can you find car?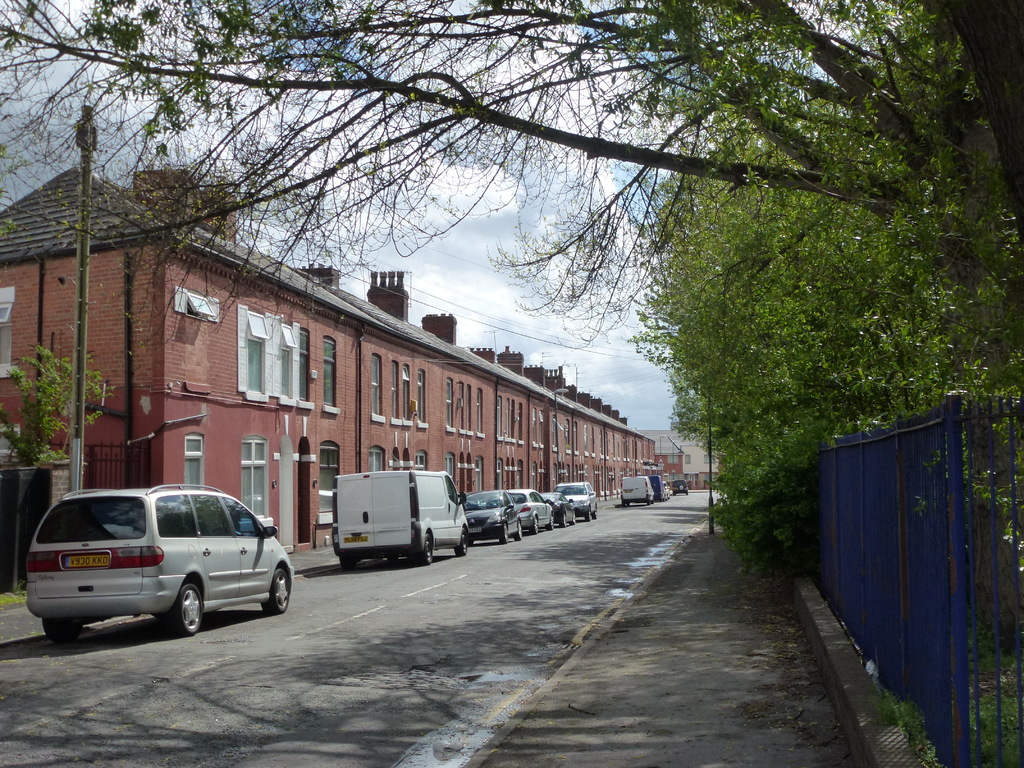
Yes, bounding box: region(19, 478, 297, 646).
